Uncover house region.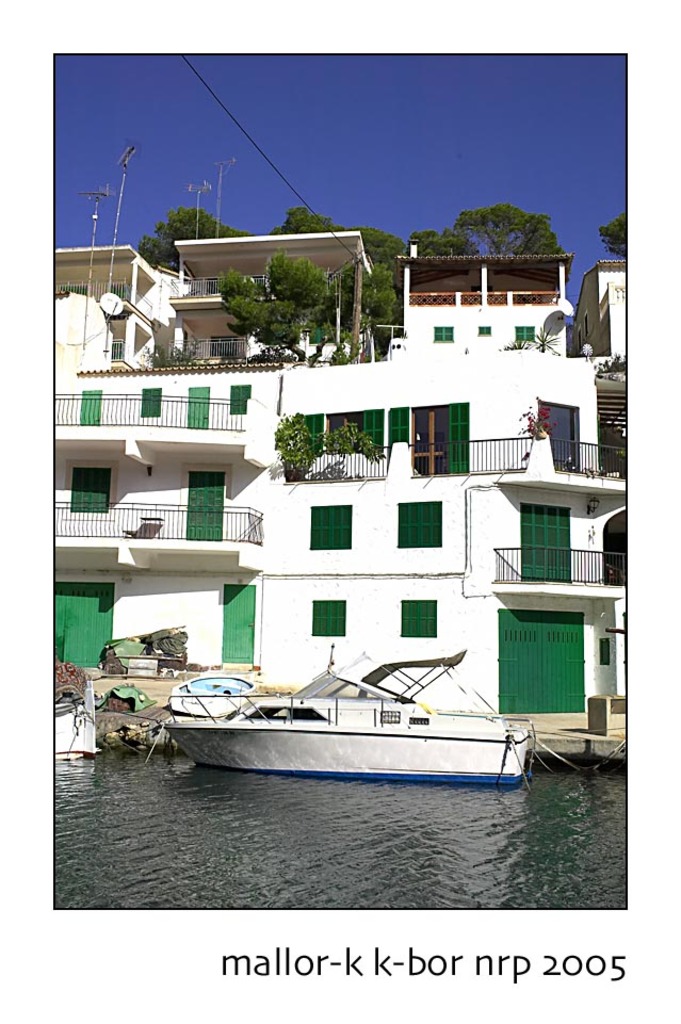
Uncovered: Rect(261, 279, 492, 752).
